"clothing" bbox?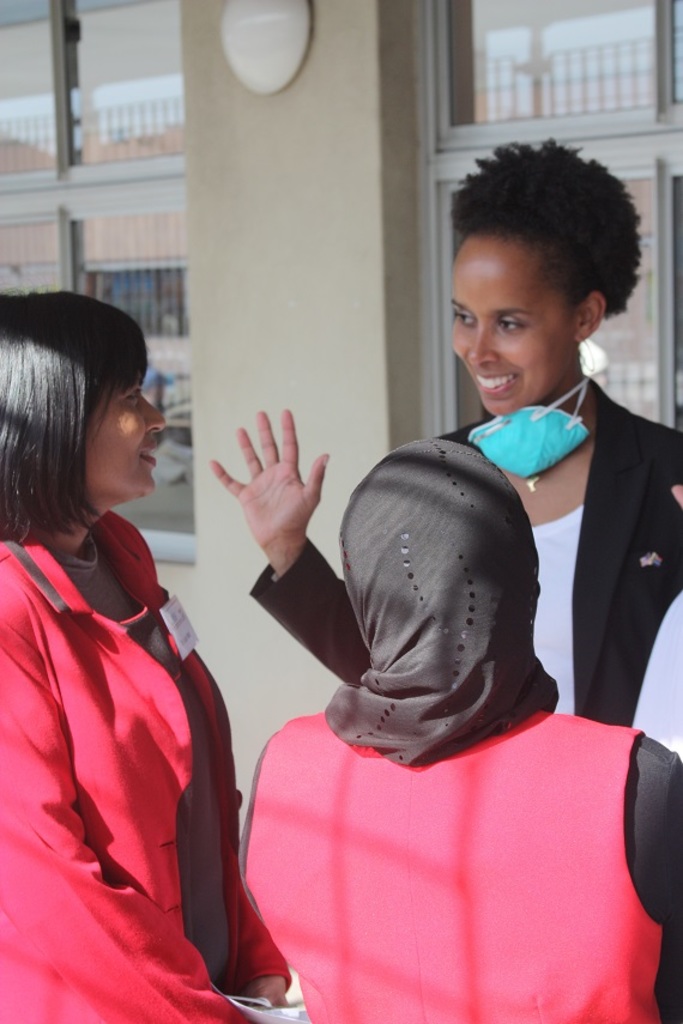
(246,436,682,1023)
